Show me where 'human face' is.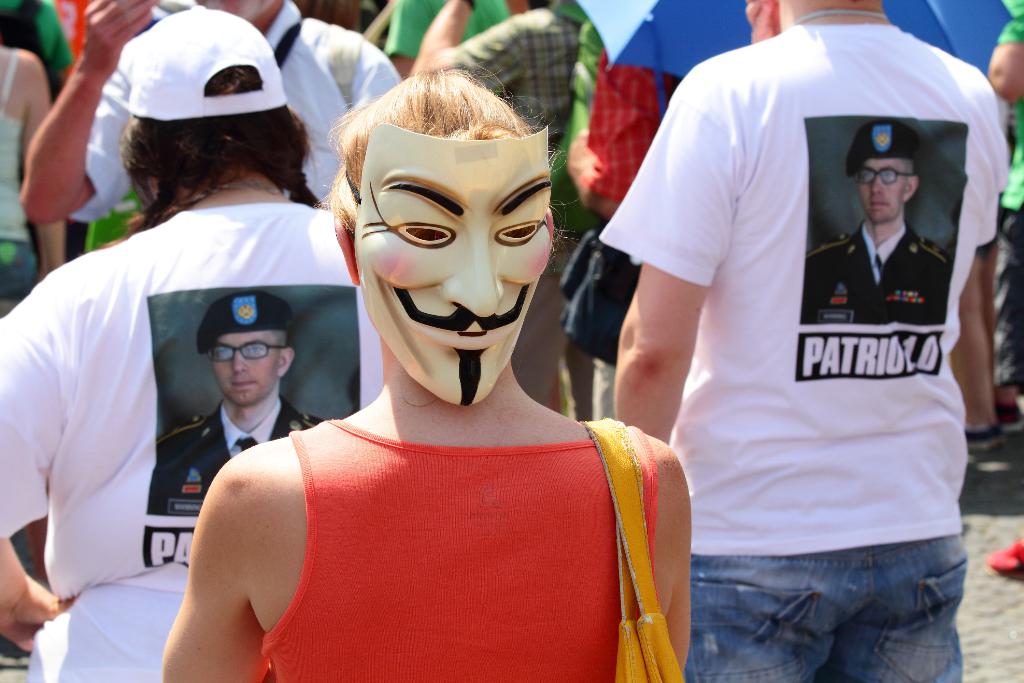
'human face' is at Rect(354, 124, 549, 403).
